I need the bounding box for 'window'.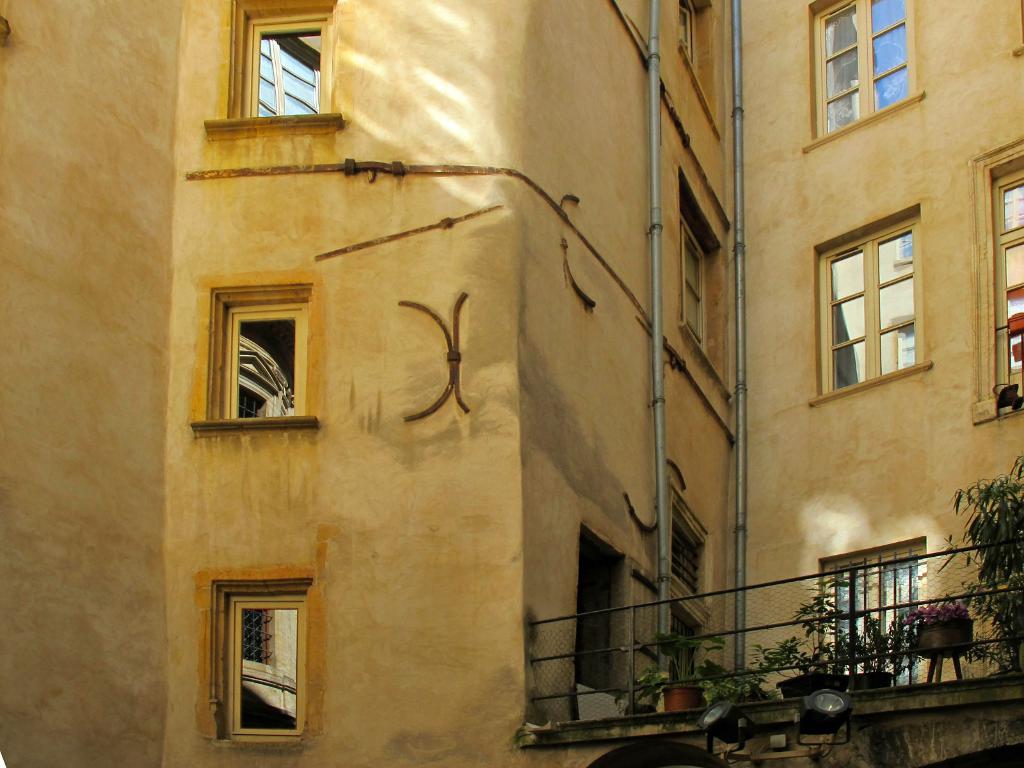
Here it is: {"x1": 678, "y1": 219, "x2": 708, "y2": 332}.
